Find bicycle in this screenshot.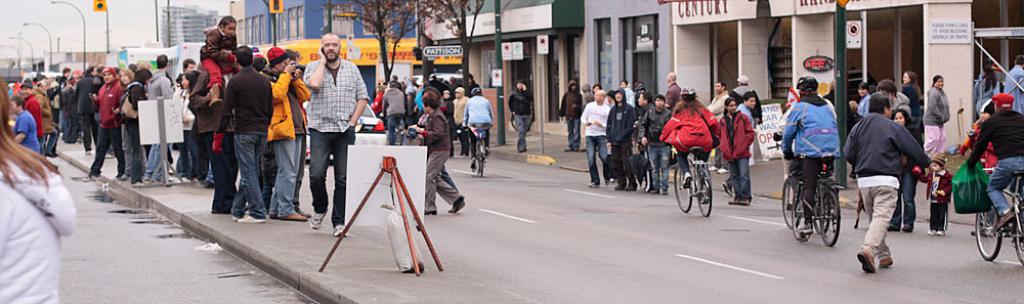
The bounding box for bicycle is bbox=(967, 162, 1023, 261).
